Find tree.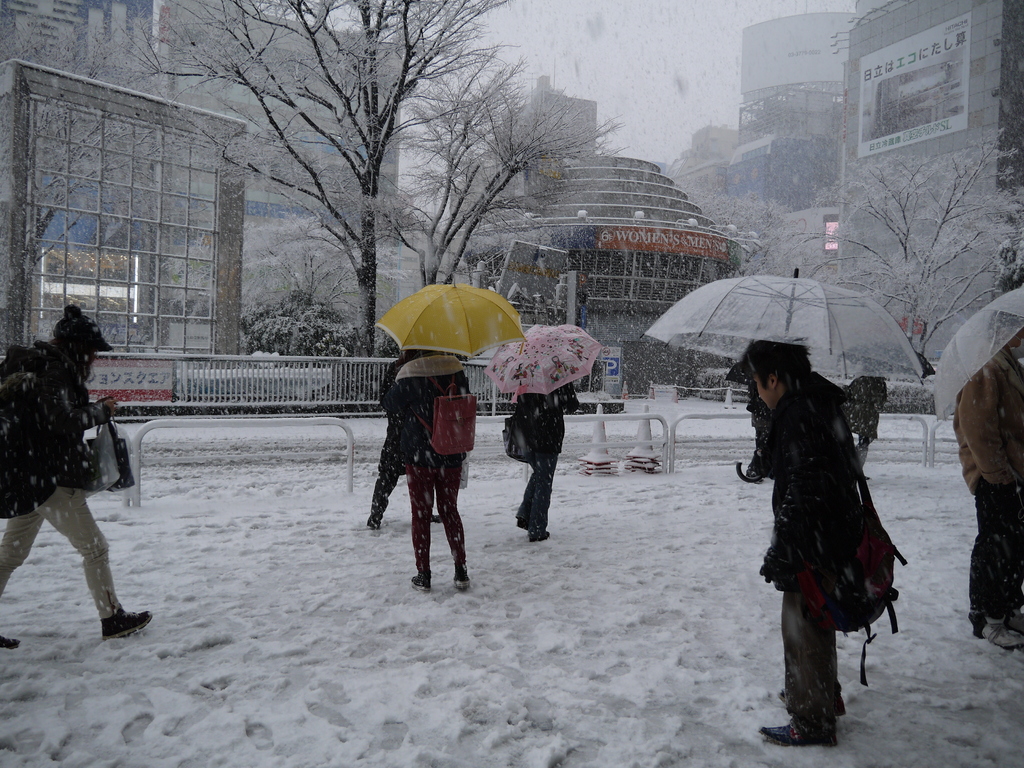
774,121,1020,353.
